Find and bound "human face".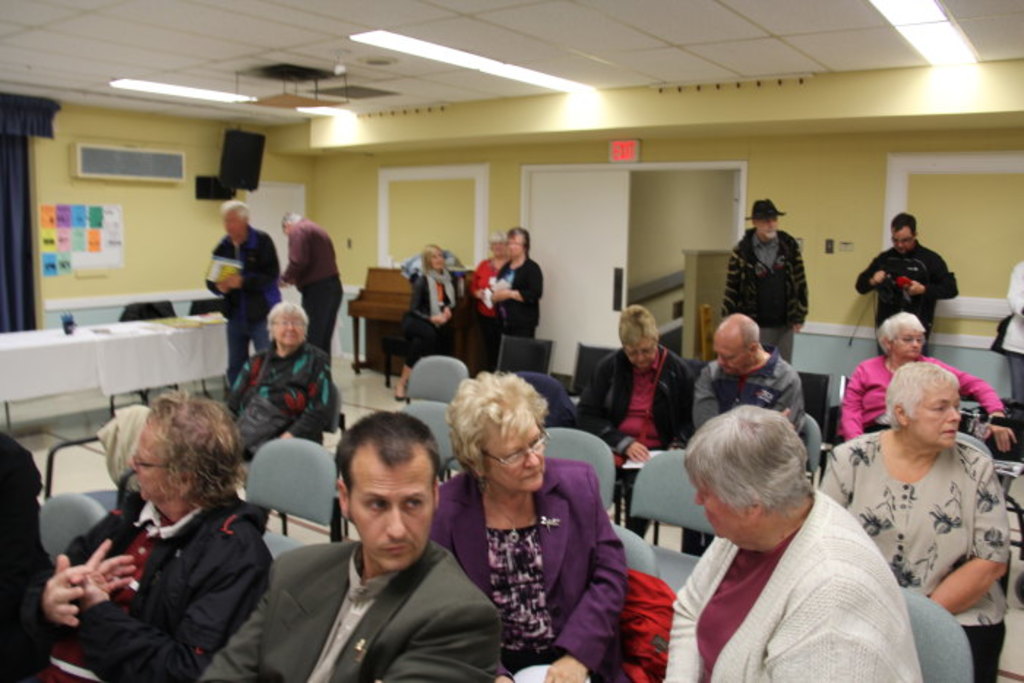
Bound: locate(478, 421, 550, 491).
